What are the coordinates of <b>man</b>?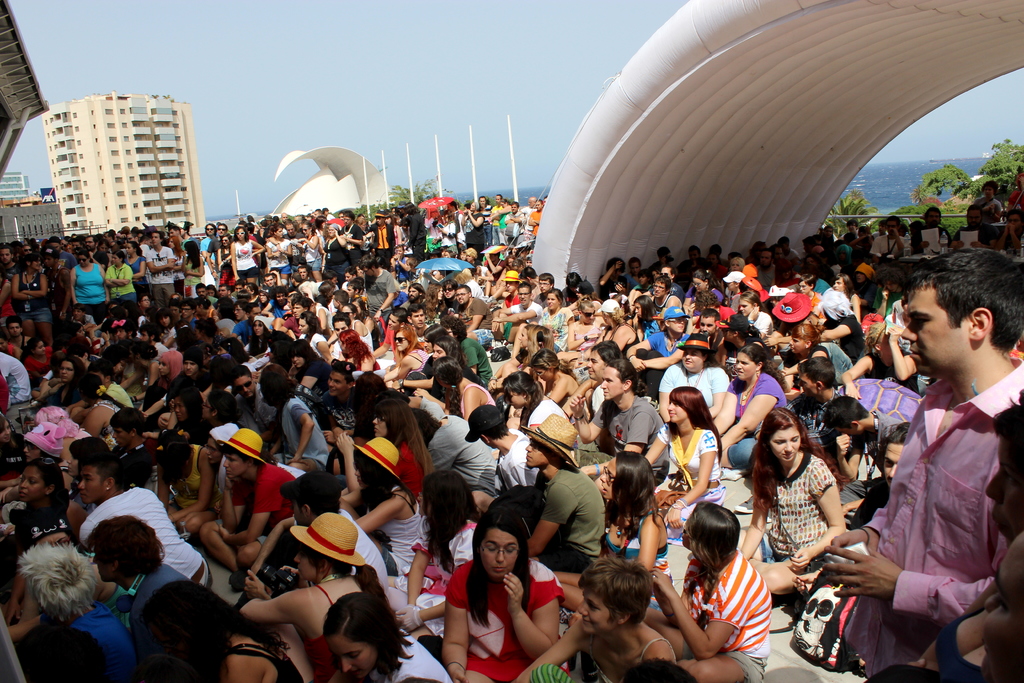
[434, 317, 493, 384].
